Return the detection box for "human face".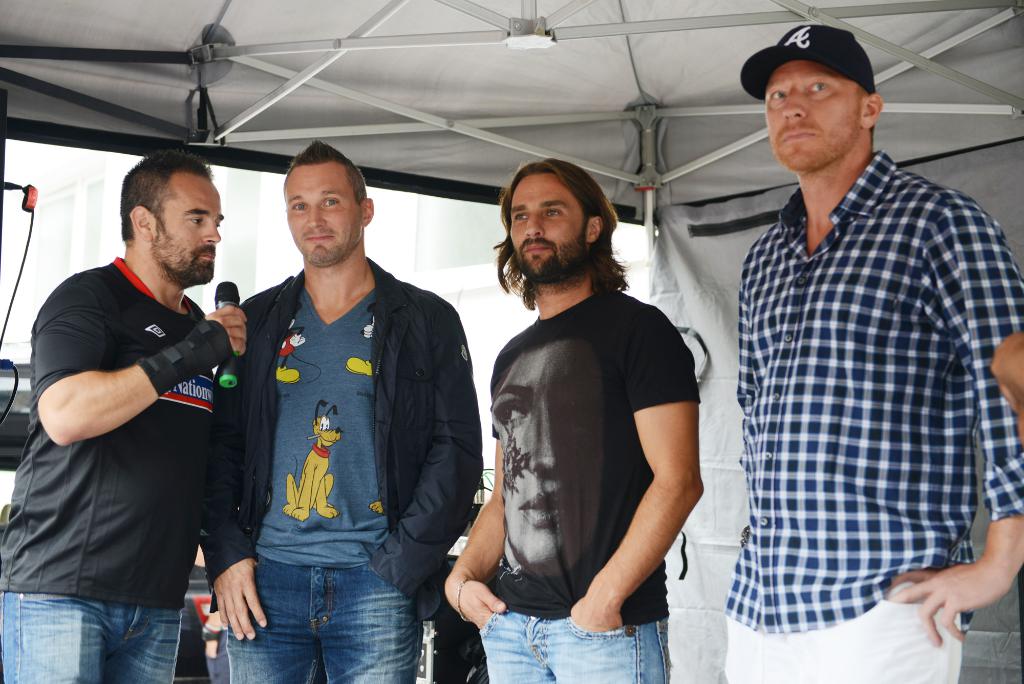
[x1=283, y1=161, x2=363, y2=270].
